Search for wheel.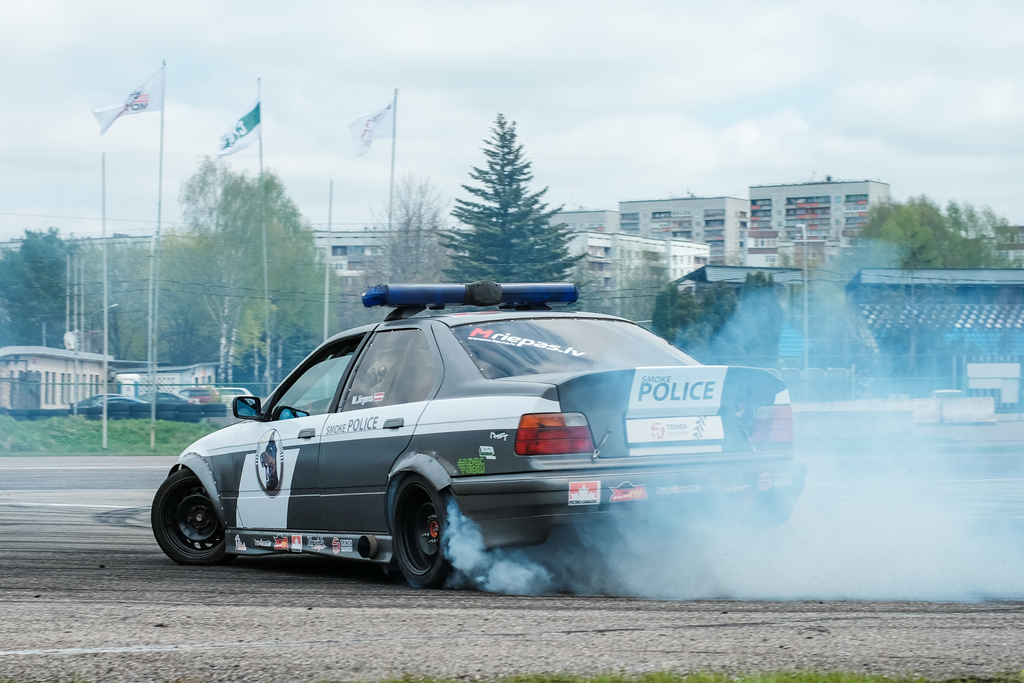
Found at locate(156, 412, 174, 420).
